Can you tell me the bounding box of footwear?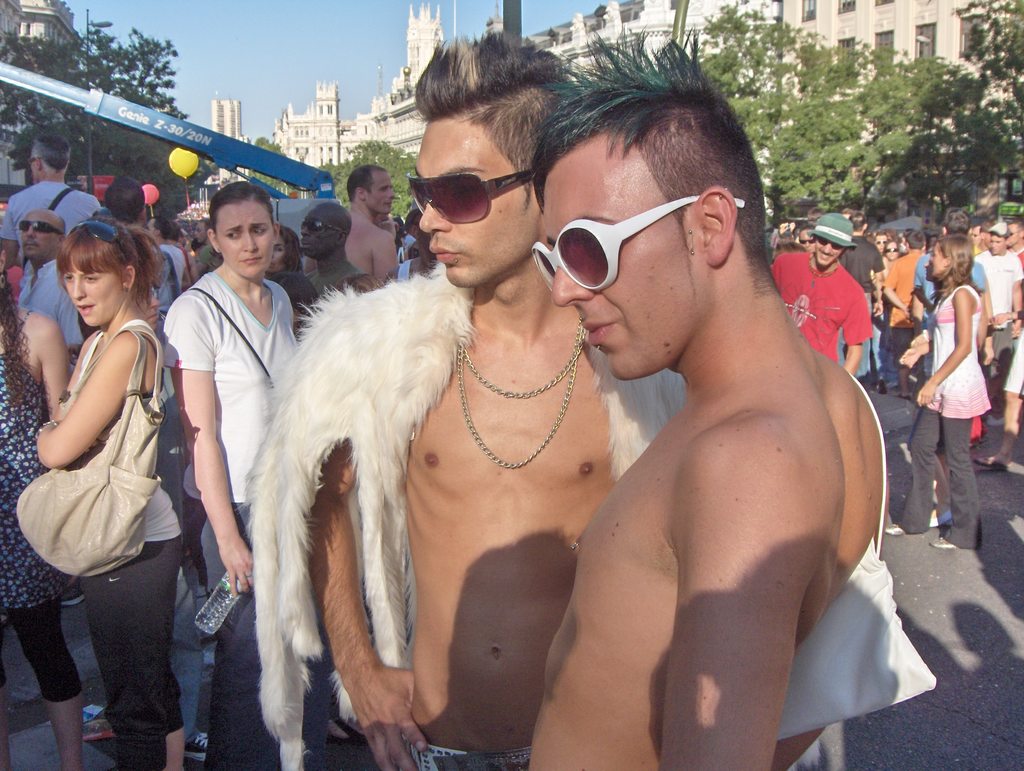
184:732:208:764.
